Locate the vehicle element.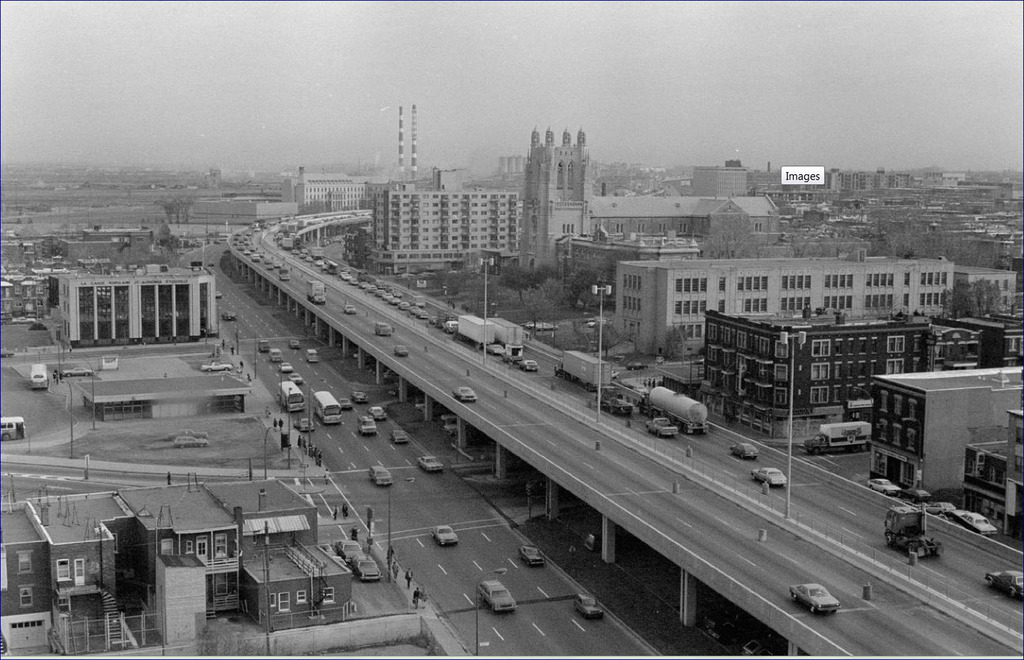
Element bbox: 492,314,524,348.
